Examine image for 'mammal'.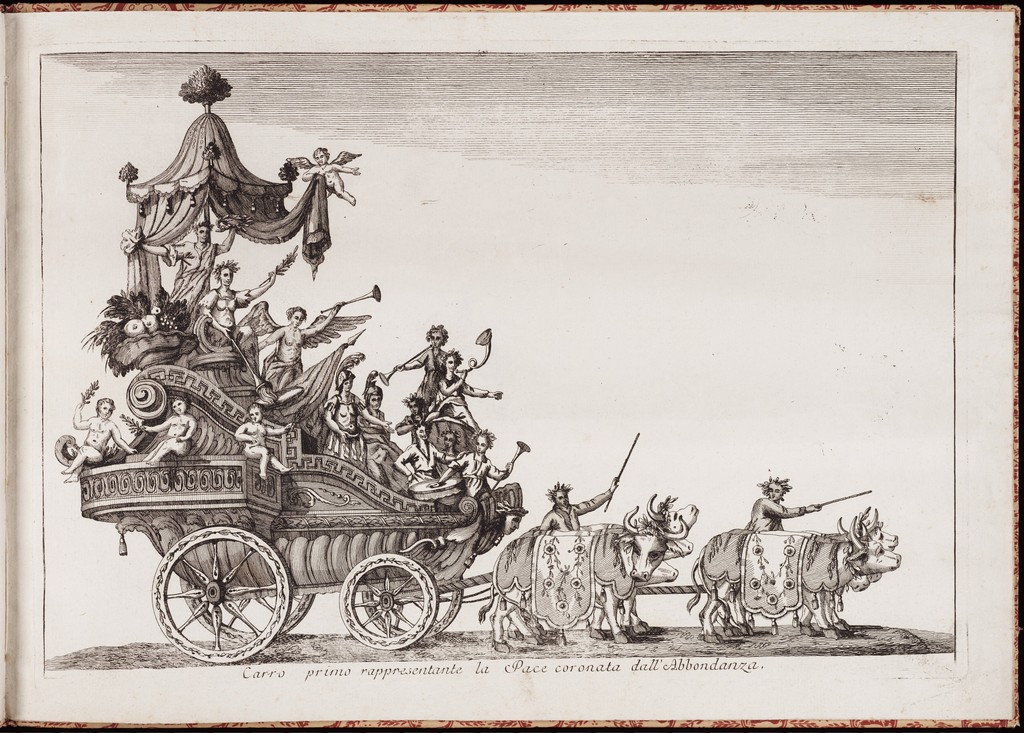
Examination result: l=748, t=476, r=822, b=533.
